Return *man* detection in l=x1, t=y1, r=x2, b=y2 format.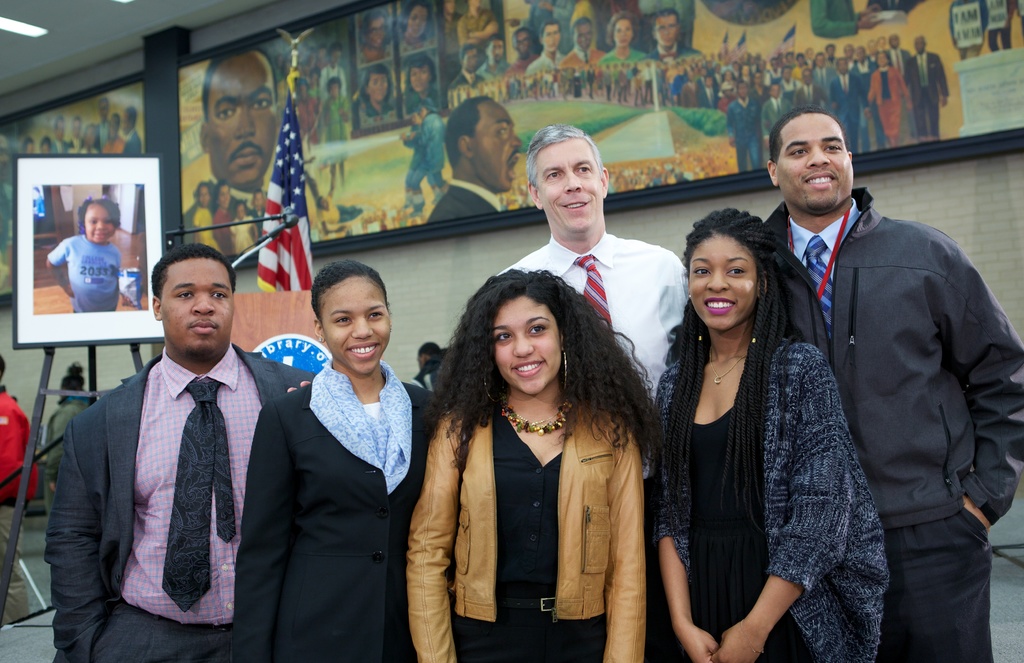
l=529, t=20, r=561, b=79.
